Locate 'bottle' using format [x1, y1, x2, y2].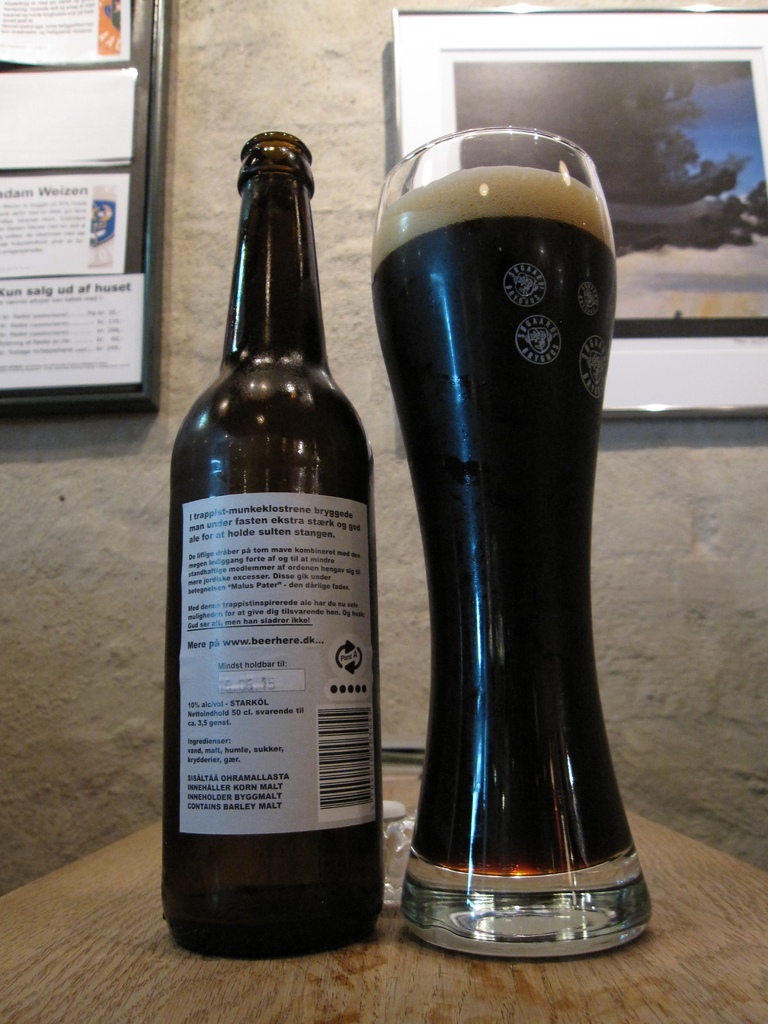
[166, 120, 394, 940].
